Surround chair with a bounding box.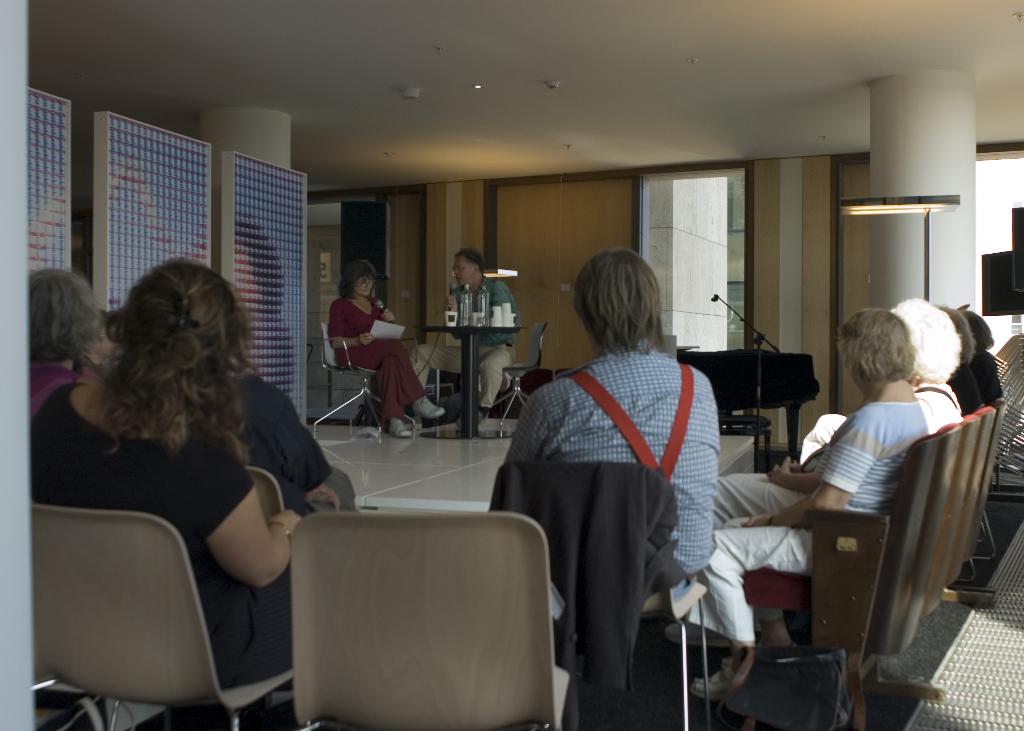
314,323,420,436.
